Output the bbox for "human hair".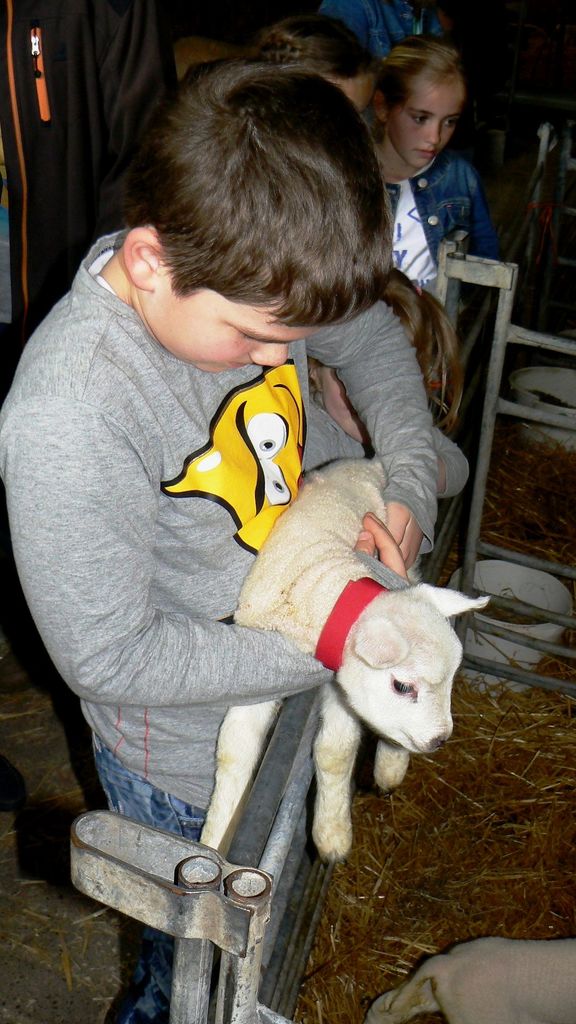
(247,11,376,86).
